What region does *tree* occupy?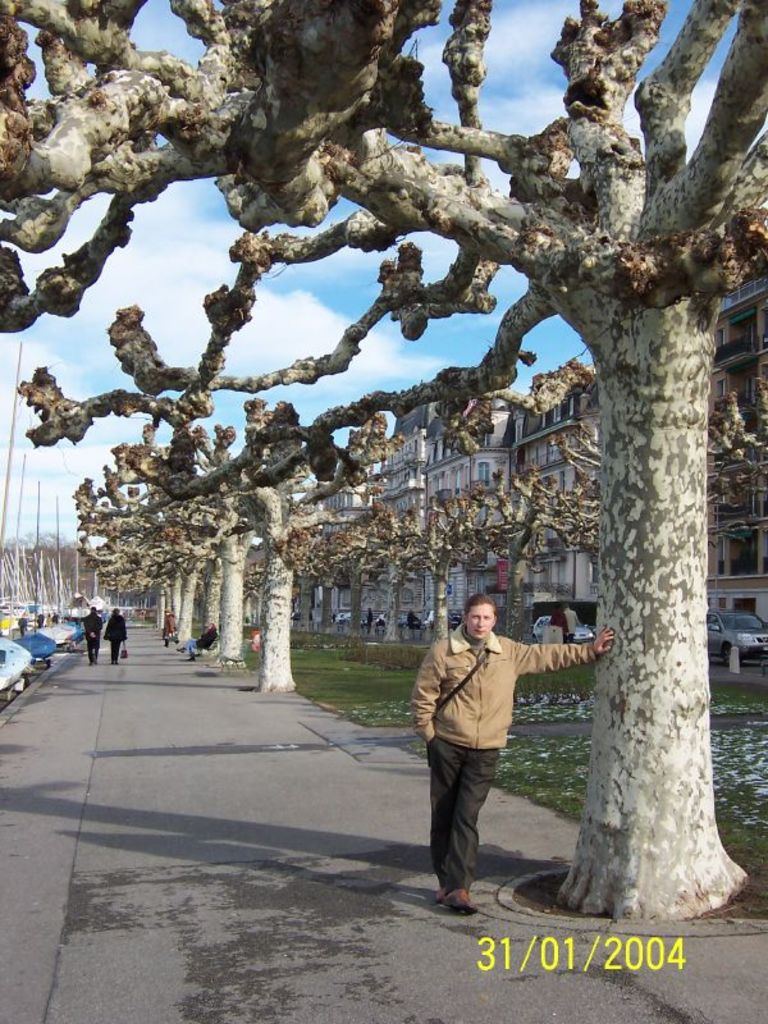
(left=321, top=522, right=393, bottom=663).
